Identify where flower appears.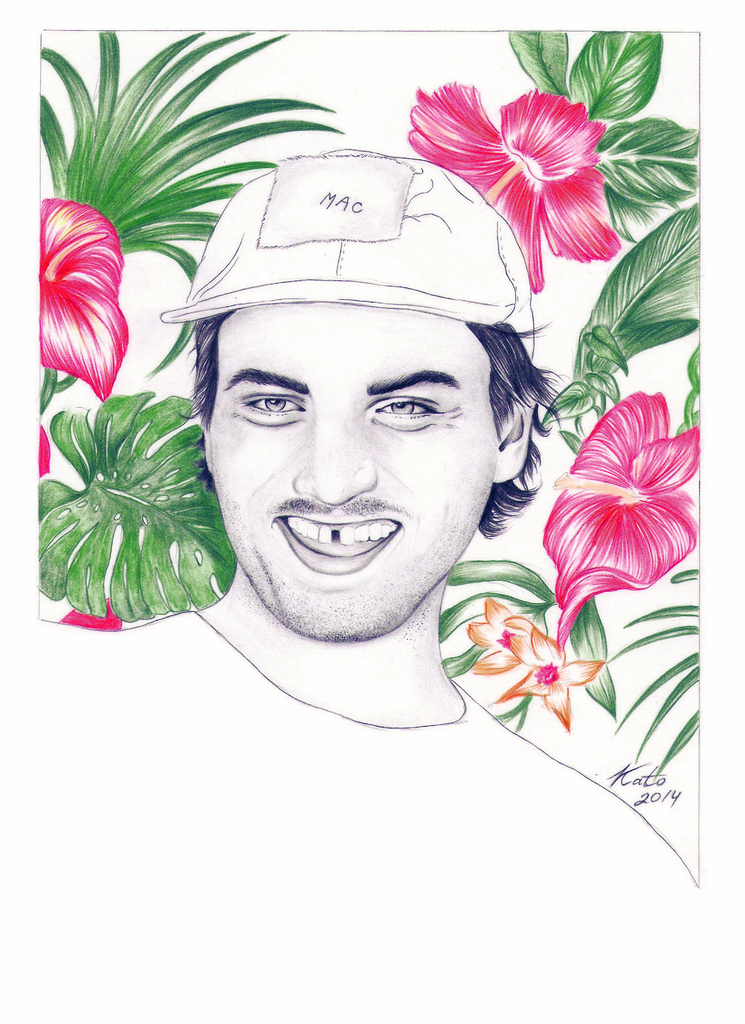
Appears at {"x1": 495, "y1": 626, "x2": 603, "y2": 732}.
